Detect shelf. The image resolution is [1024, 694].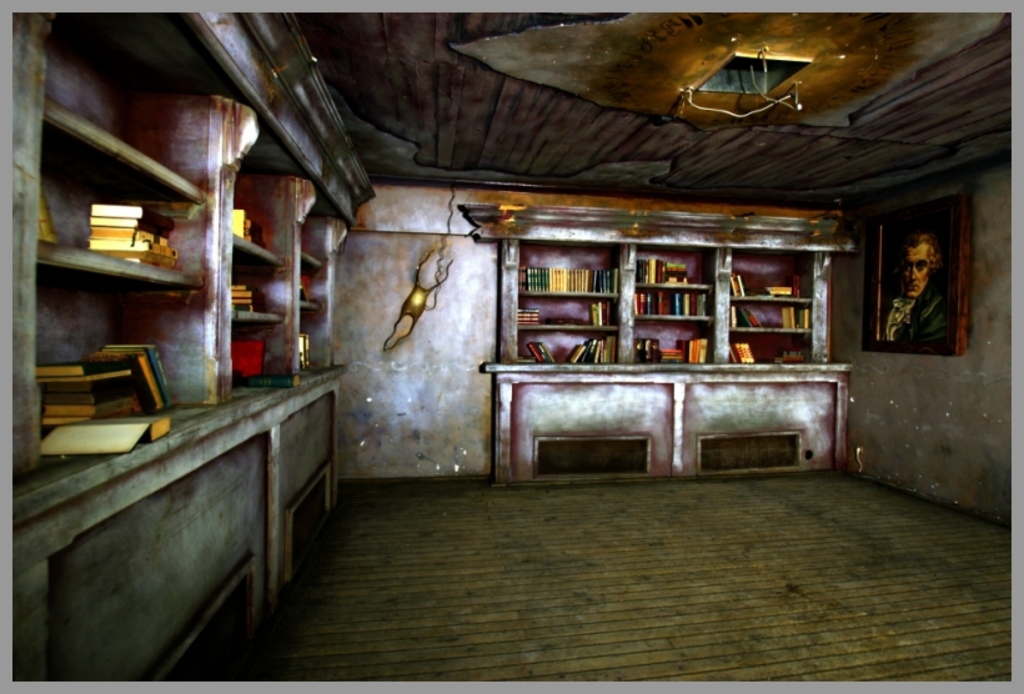
<region>639, 290, 709, 316</region>.
